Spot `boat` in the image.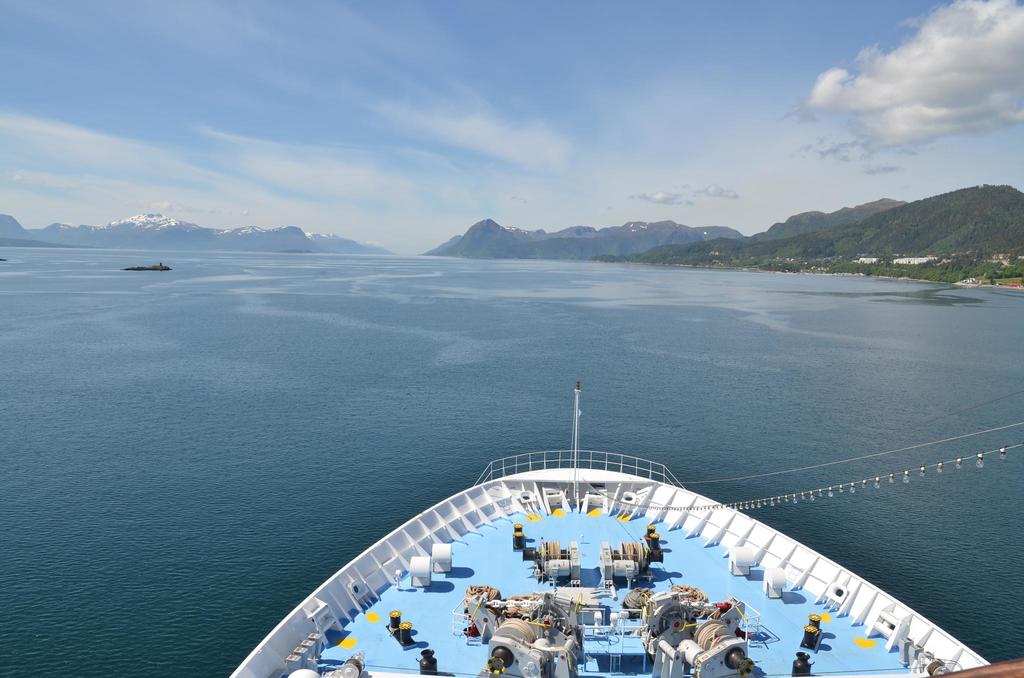
`boat` found at left=221, top=377, right=1023, bottom=677.
